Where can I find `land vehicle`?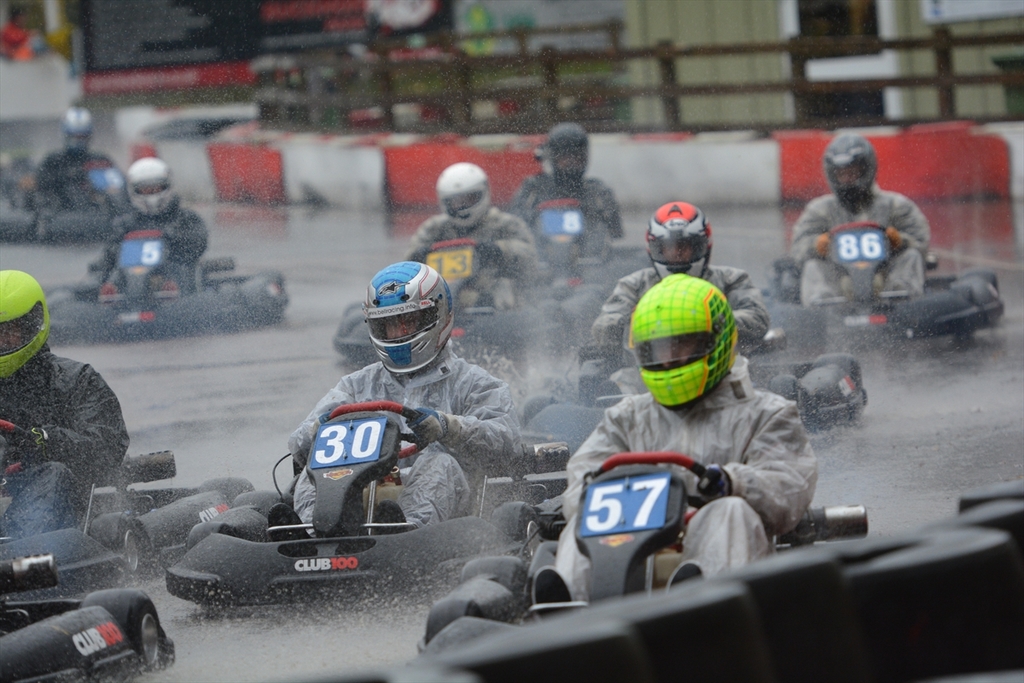
You can find it at 329, 236, 606, 369.
